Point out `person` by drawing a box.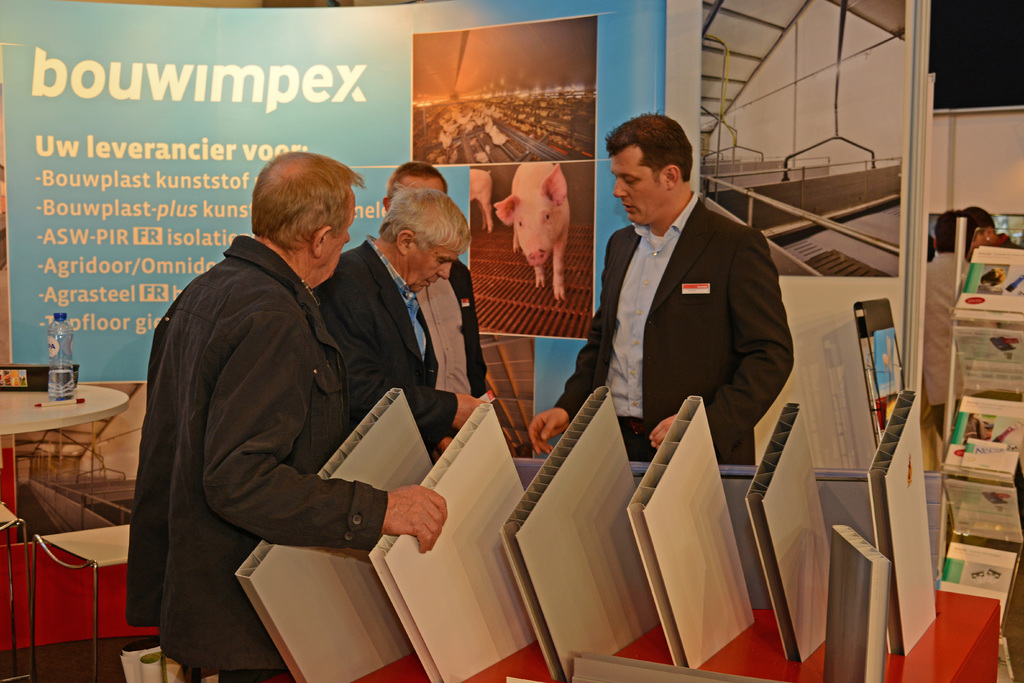
x1=527, y1=110, x2=795, y2=469.
